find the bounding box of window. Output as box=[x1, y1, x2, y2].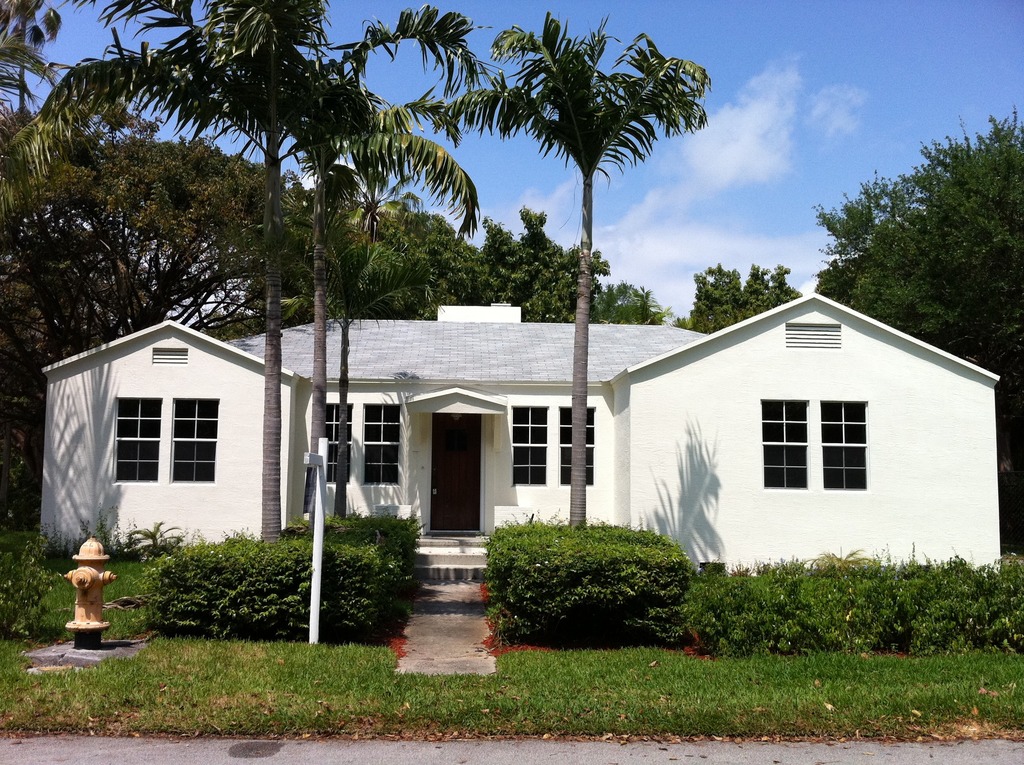
box=[361, 403, 401, 485].
